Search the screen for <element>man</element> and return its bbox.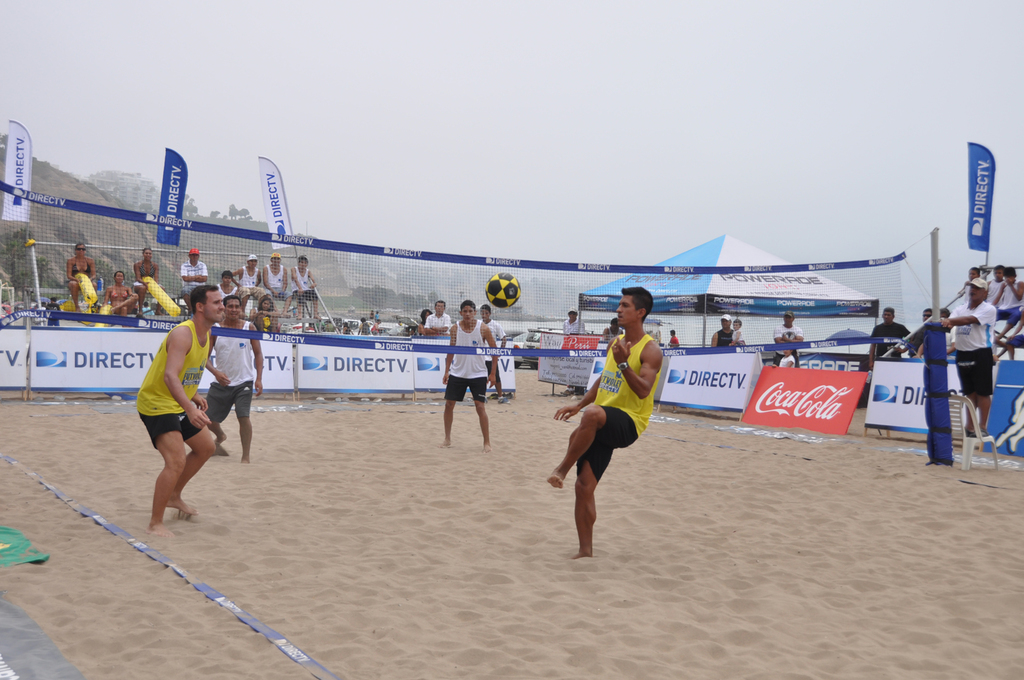
Found: [x1=706, y1=314, x2=734, y2=350].
